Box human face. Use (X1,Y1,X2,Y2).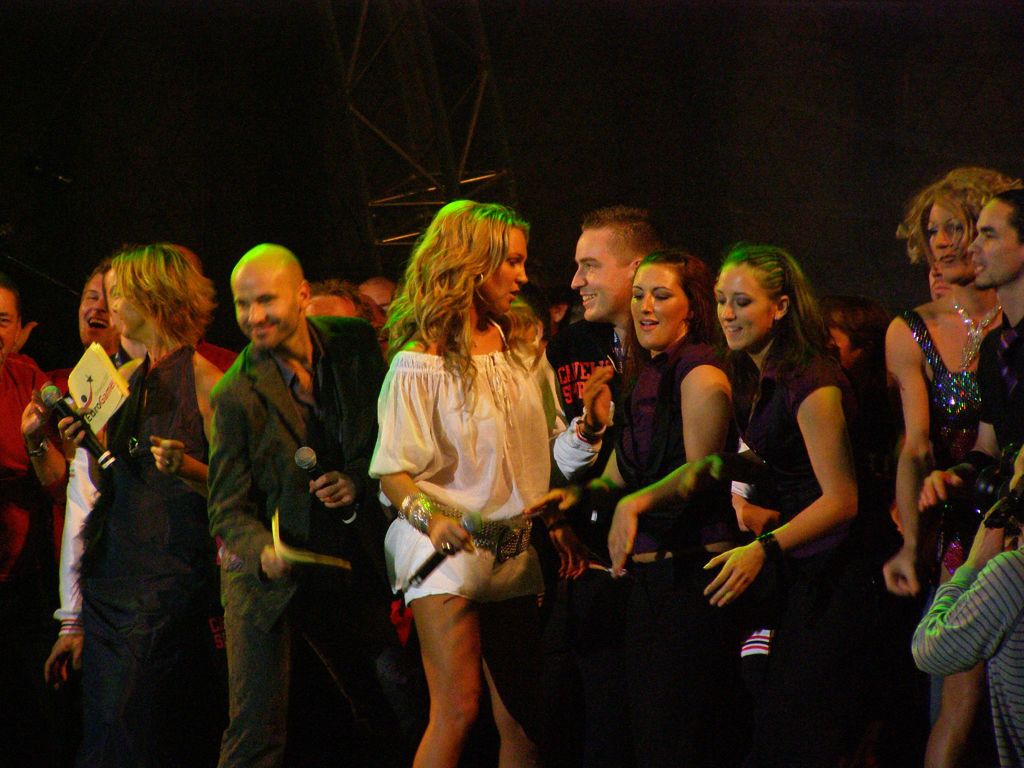
(627,270,684,342).
